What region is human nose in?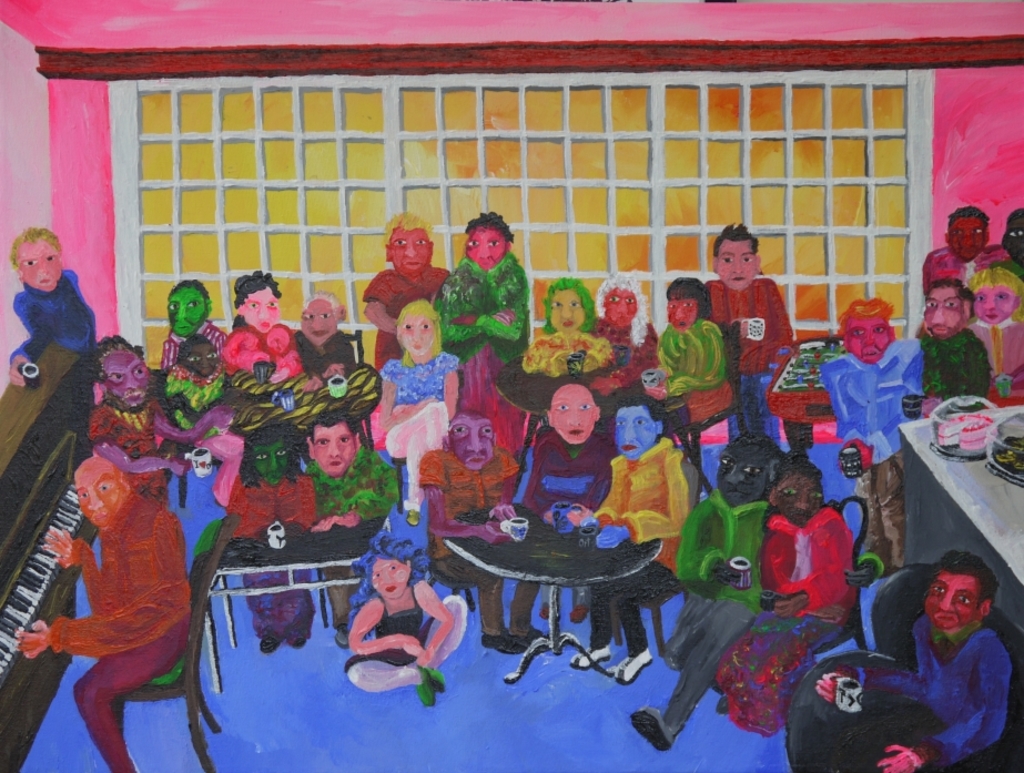
l=620, t=303, r=627, b=315.
